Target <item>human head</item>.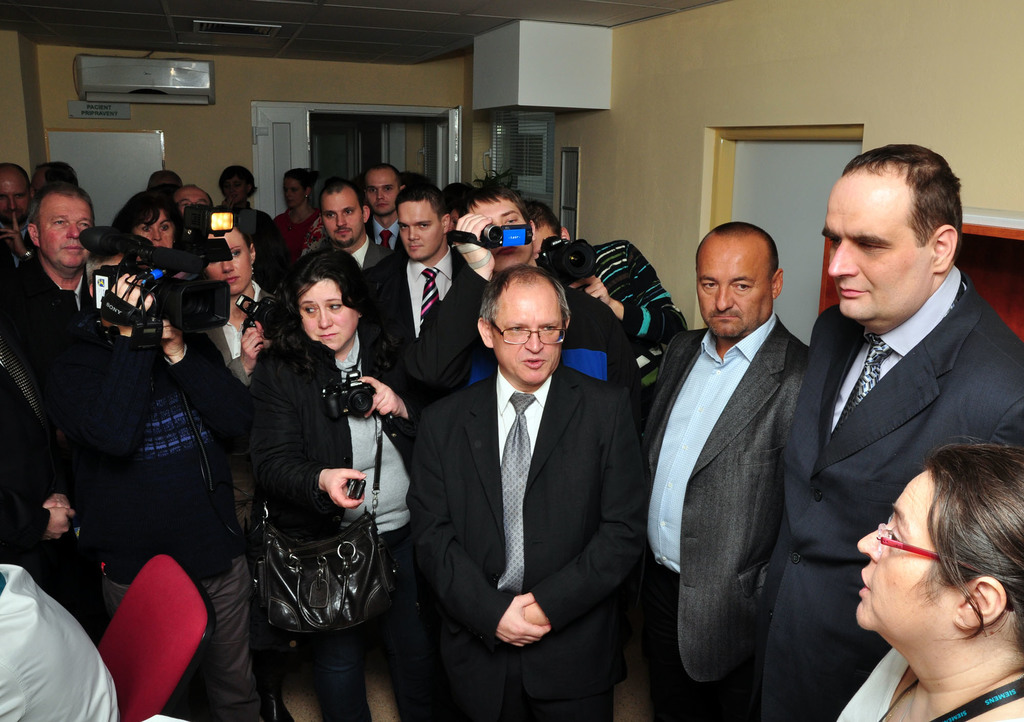
Target region: x1=28 y1=161 x2=84 y2=202.
